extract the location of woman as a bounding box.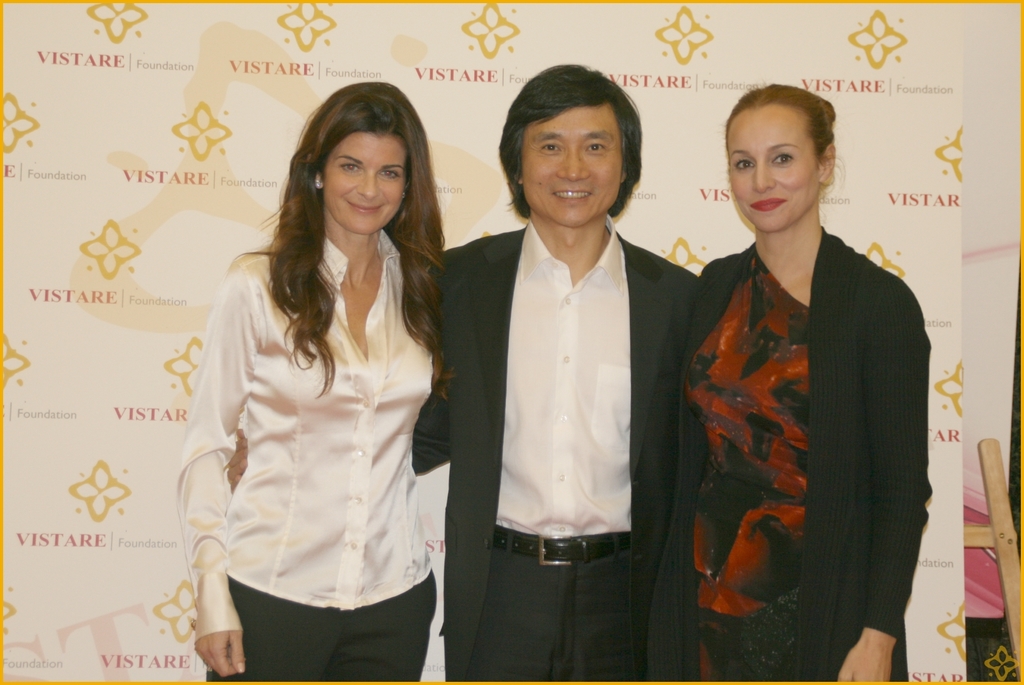
box=[637, 76, 934, 684].
